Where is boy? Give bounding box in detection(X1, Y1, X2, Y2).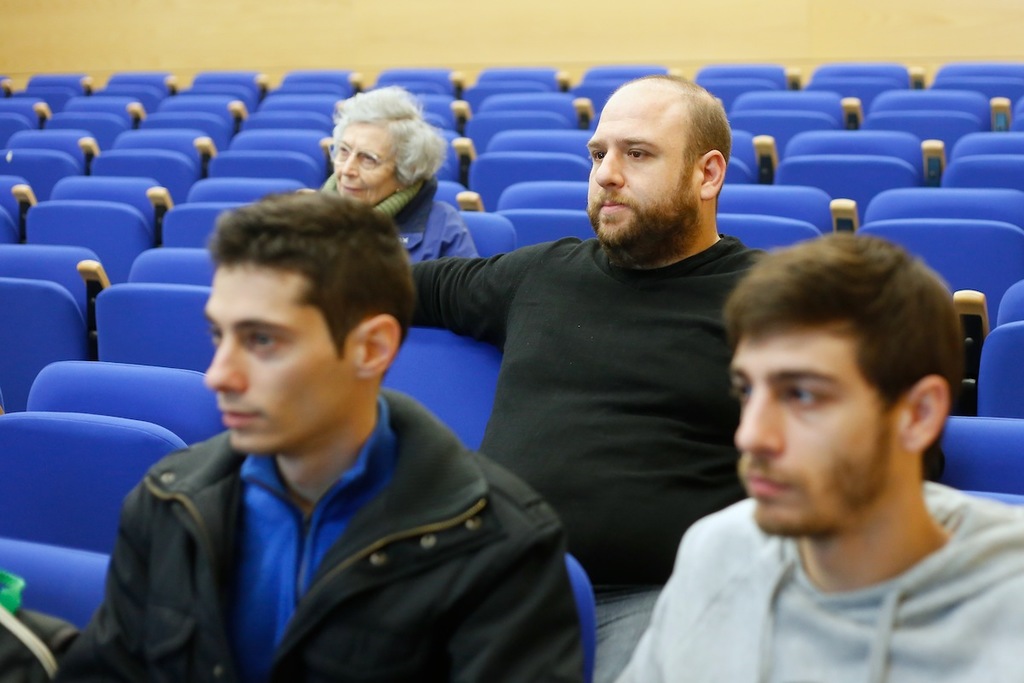
detection(54, 183, 598, 682).
